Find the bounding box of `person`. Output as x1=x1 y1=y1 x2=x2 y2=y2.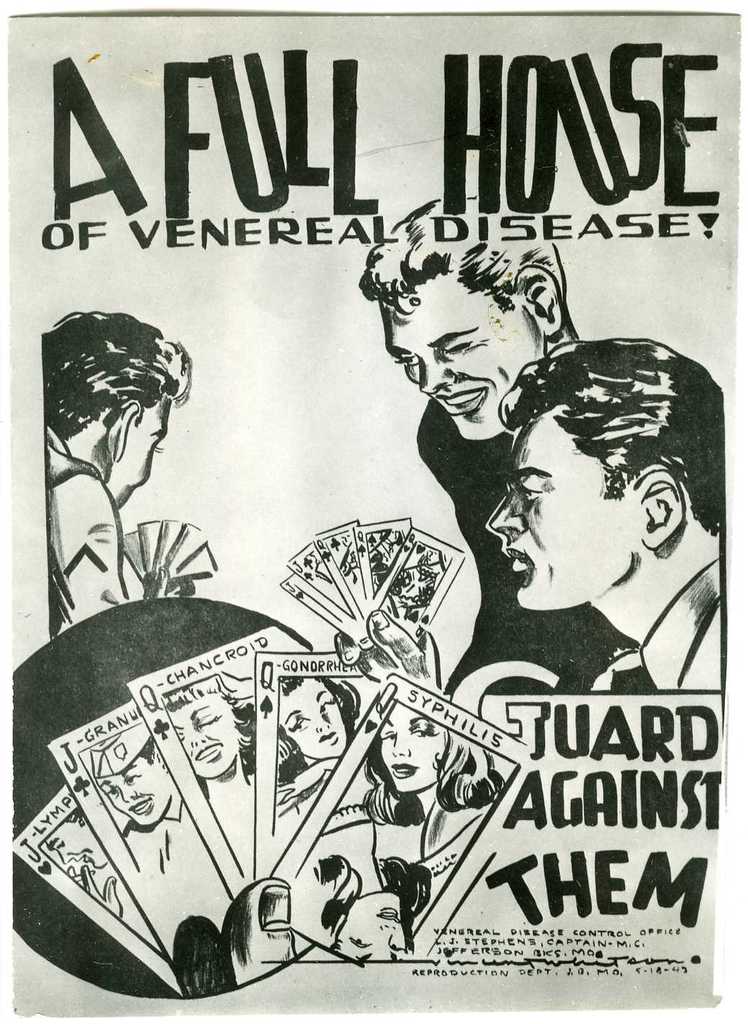
x1=337 y1=702 x2=515 y2=858.
